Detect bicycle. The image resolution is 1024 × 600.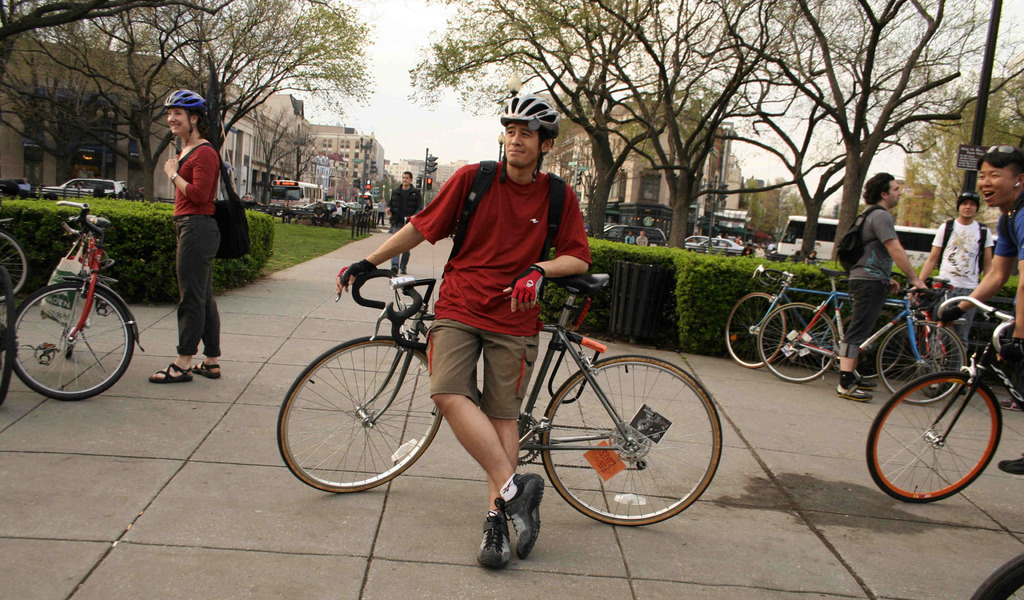
[left=0, top=216, right=27, bottom=300].
